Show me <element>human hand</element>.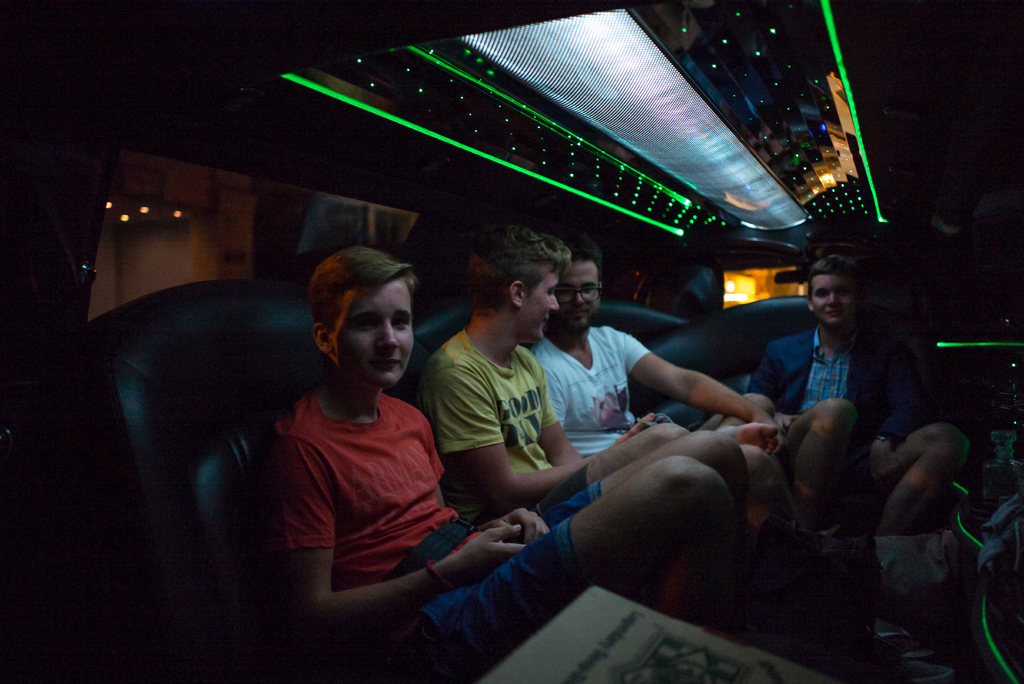
<element>human hand</element> is here: locate(237, 439, 549, 650).
